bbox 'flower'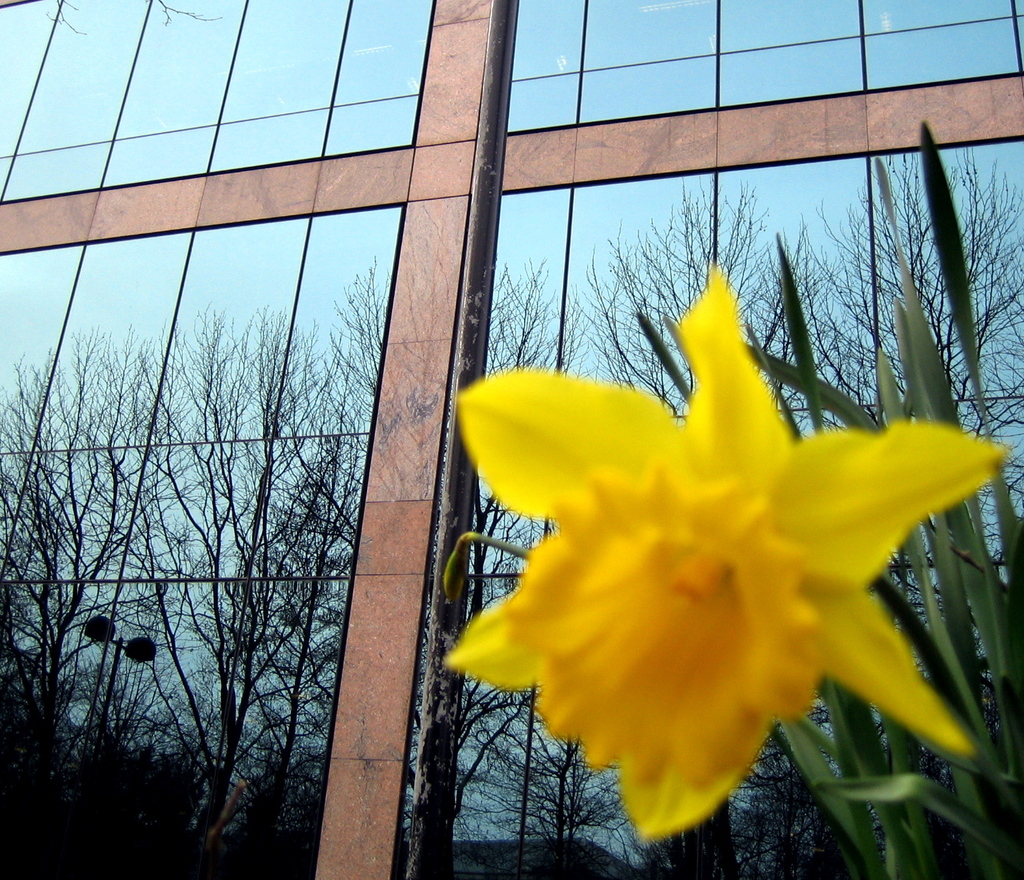
{"left": 432, "top": 278, "right": 994, "bottom": 851}
